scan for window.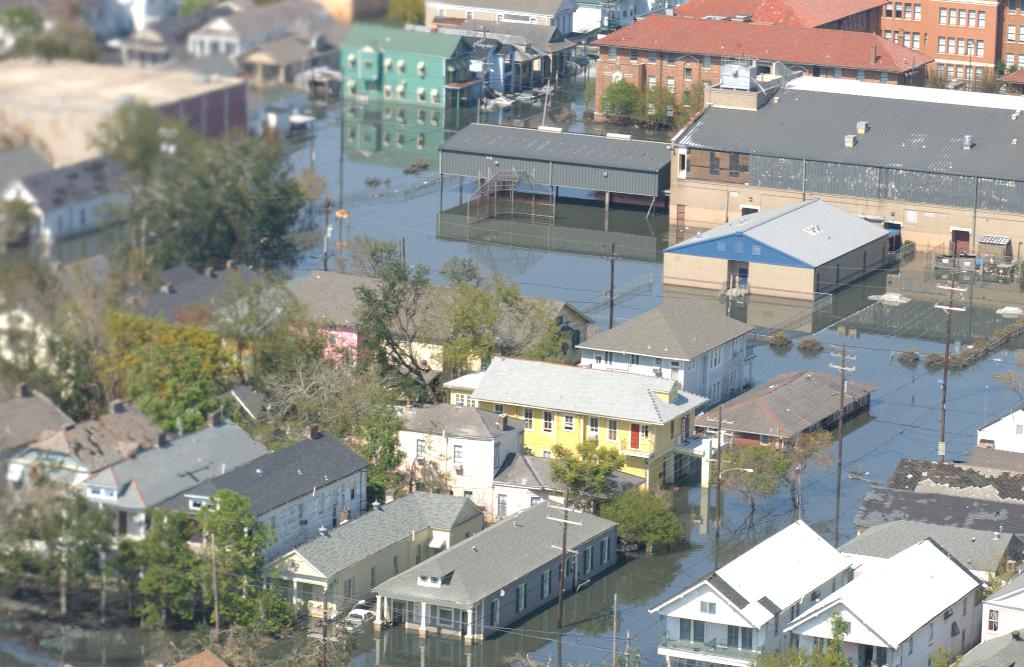
Scan result: BBox(728, 626, 753, 650).
